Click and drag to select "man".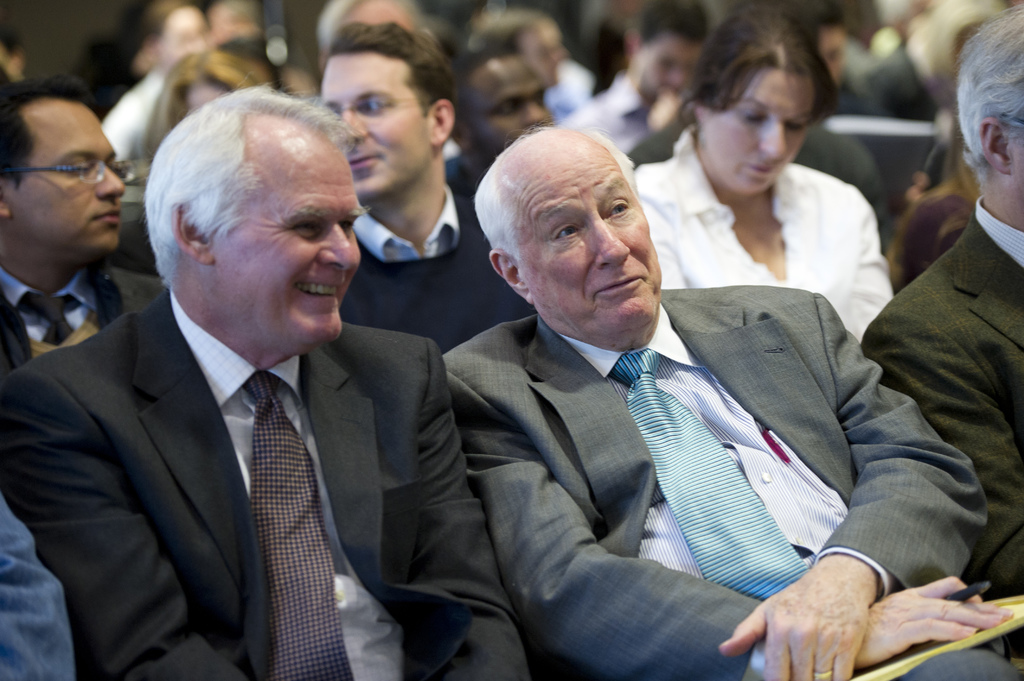
Selection: left=826, top=0, right=1012, bottom=225.
